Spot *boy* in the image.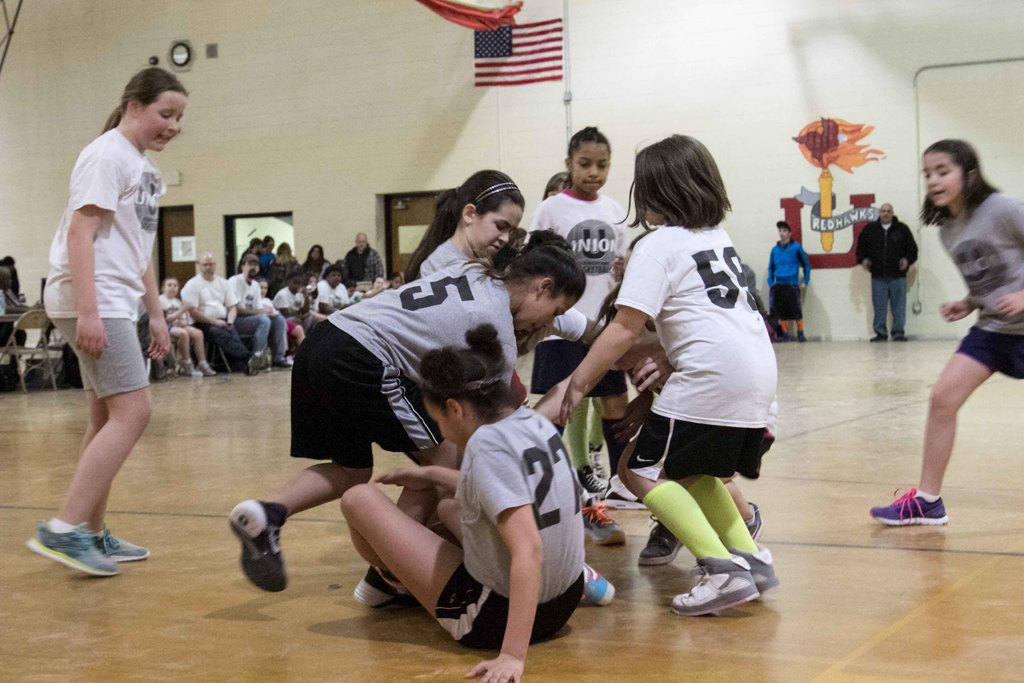
*boy* found at box(158, 278, 217, 378).
